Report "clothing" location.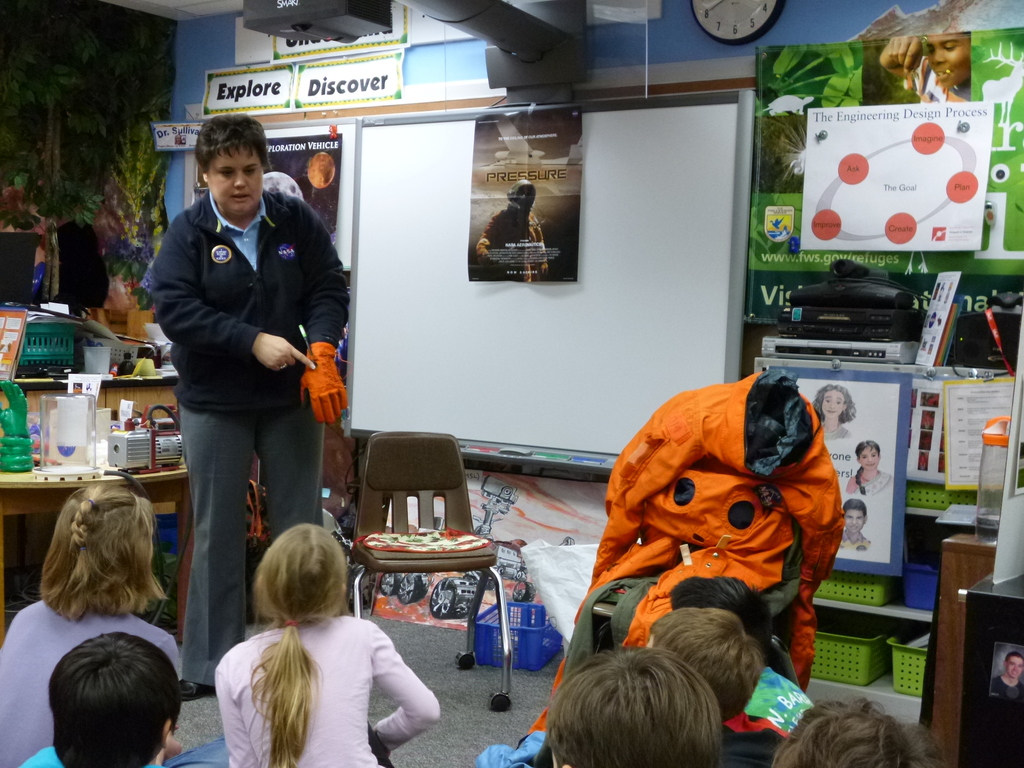
Report: [24,742,67,767].
